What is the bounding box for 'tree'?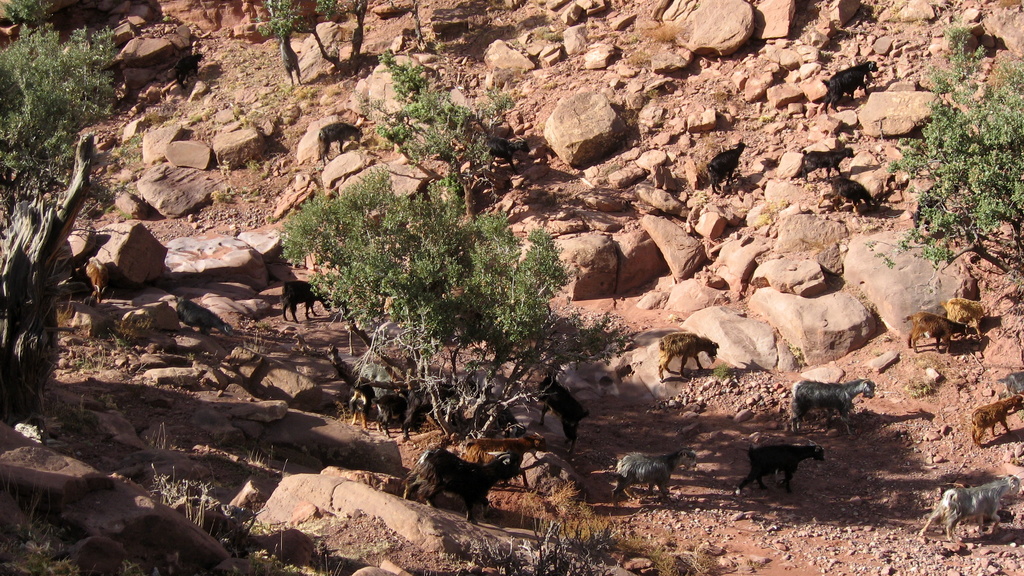
region(280, 144, 577, 429).
